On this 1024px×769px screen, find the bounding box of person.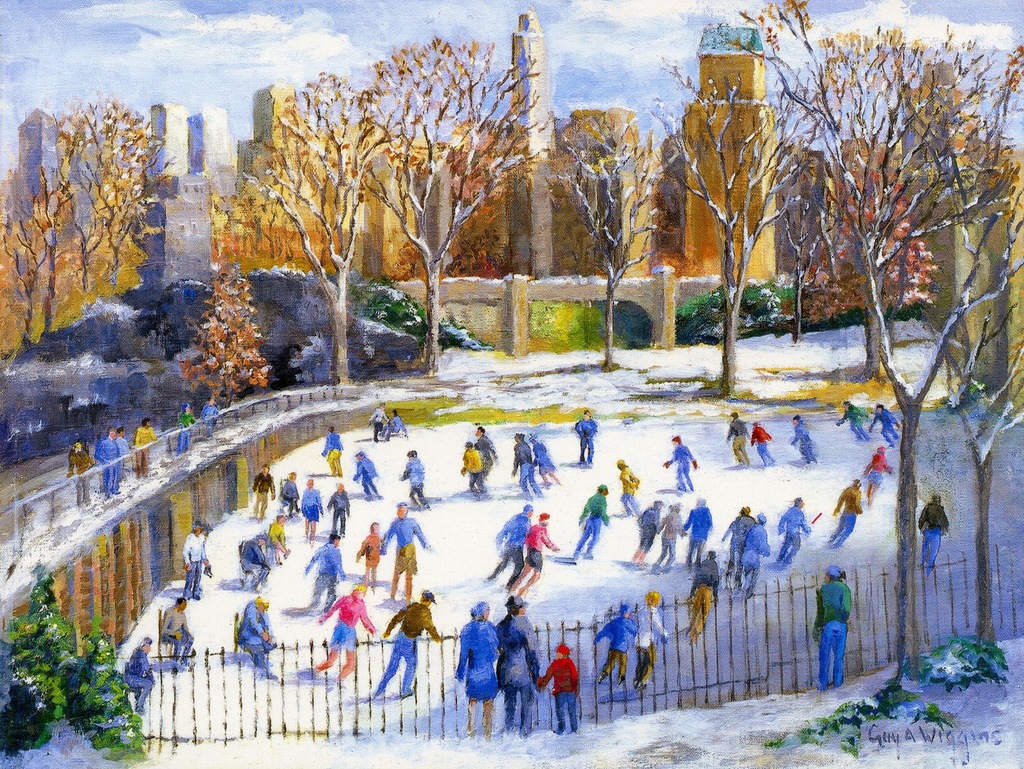
Bounding box: (95, 423, 121, 494).
